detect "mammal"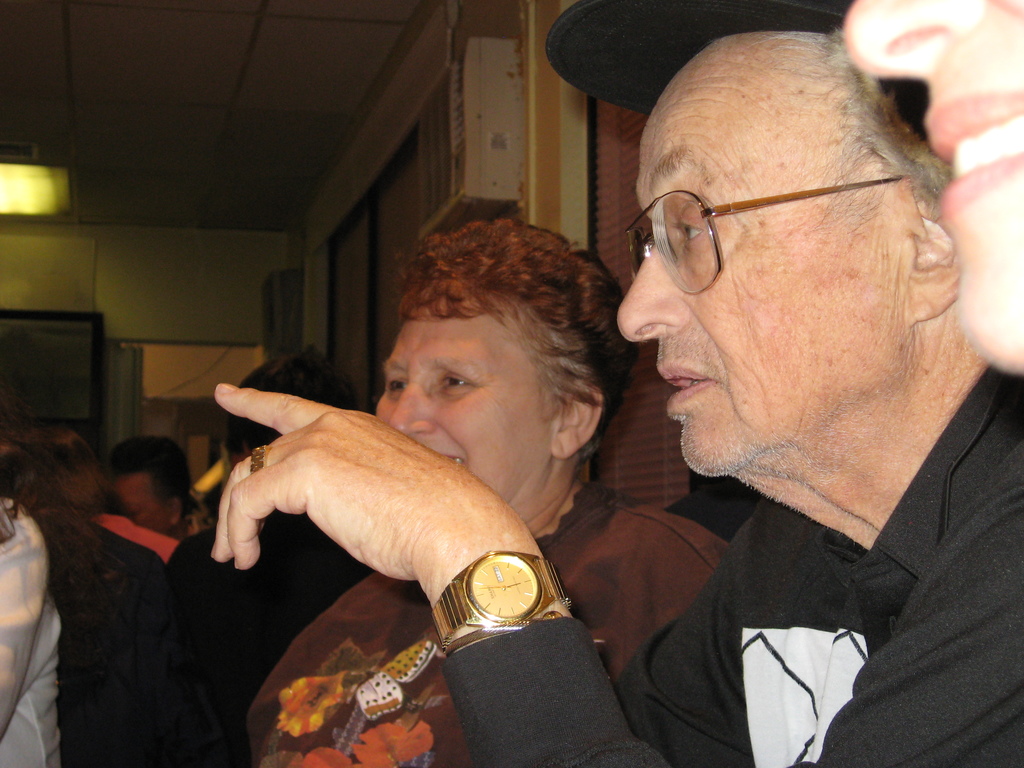
<box>104,431,205,543</box>
